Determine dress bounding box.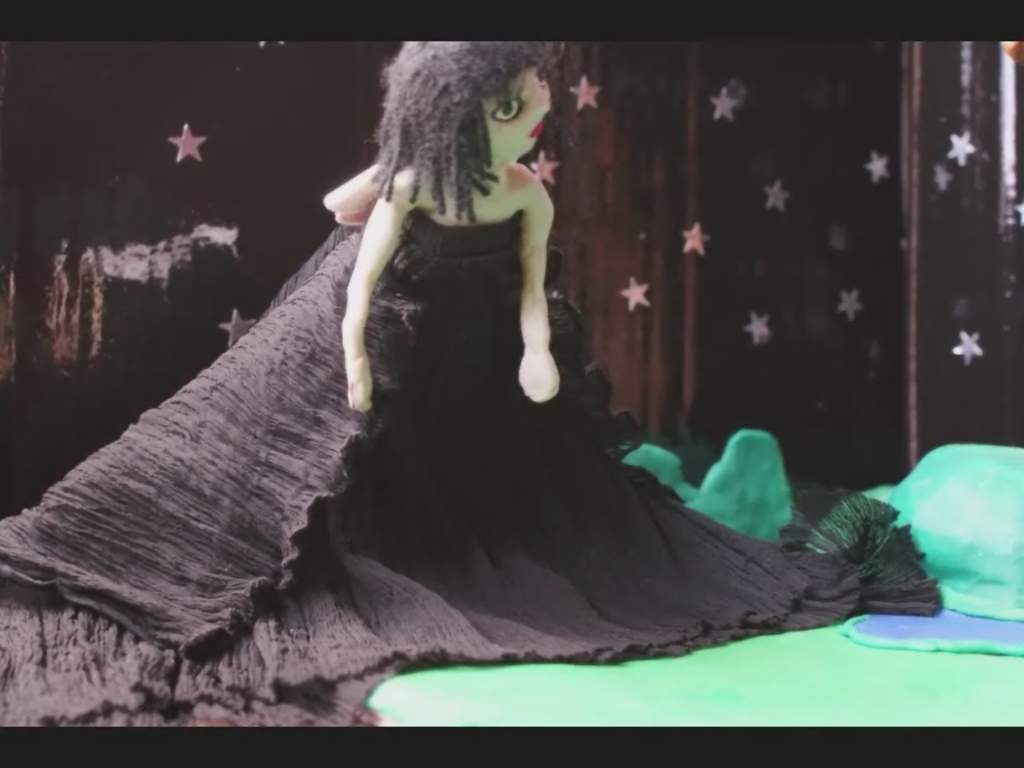
Determined: x1=0, y1=200, x2=943, y2=729.
